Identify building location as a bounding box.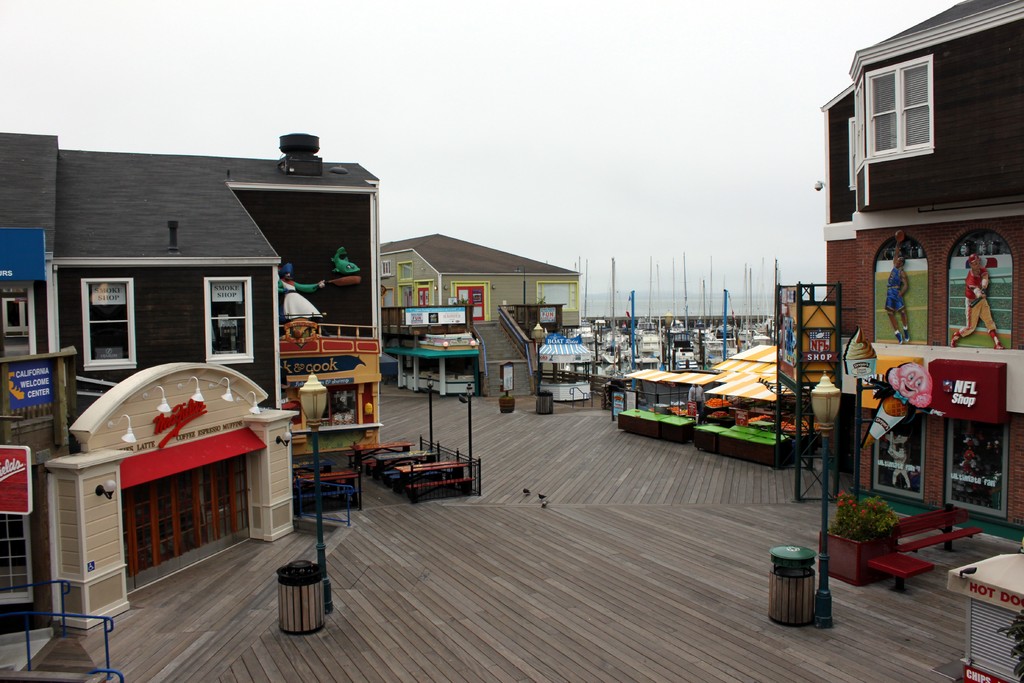
select_region(0, 126, 376, 638).
